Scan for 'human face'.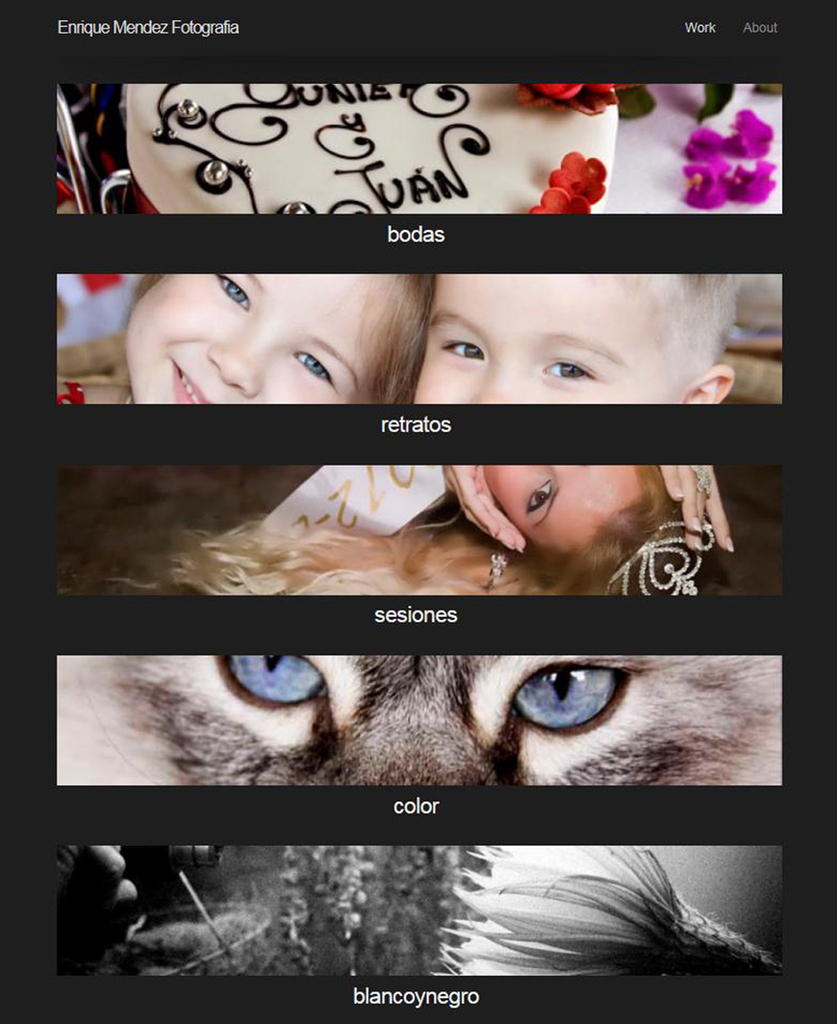
Scan result: 411,274,672,407.
